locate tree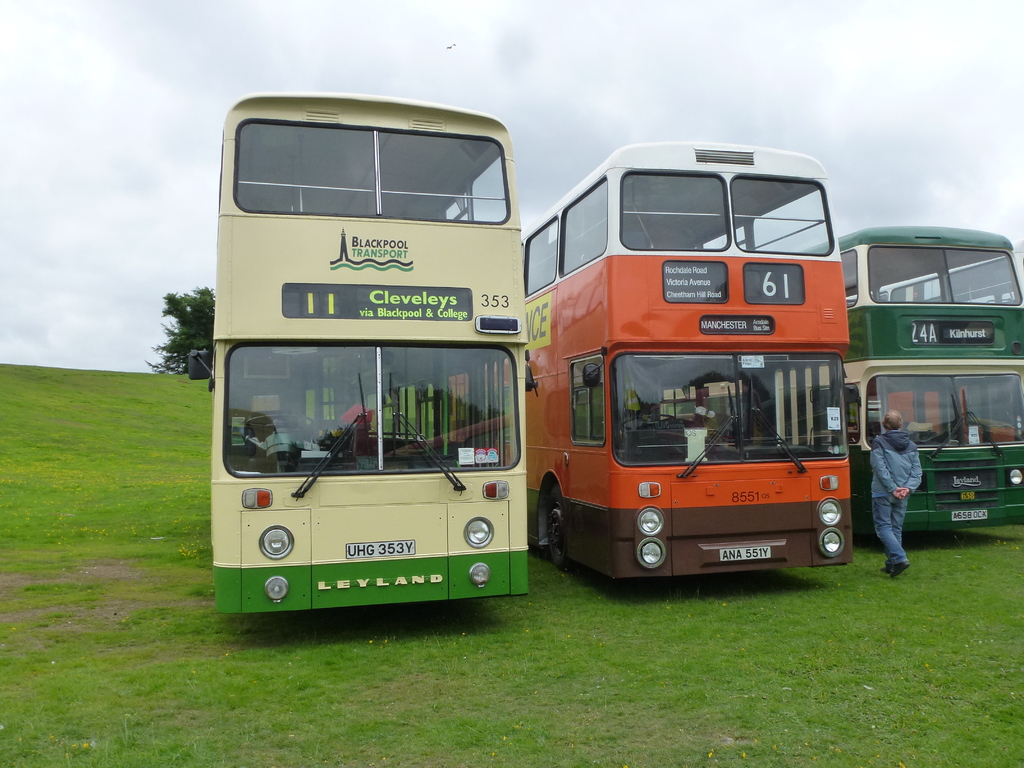
142,285,275,376
